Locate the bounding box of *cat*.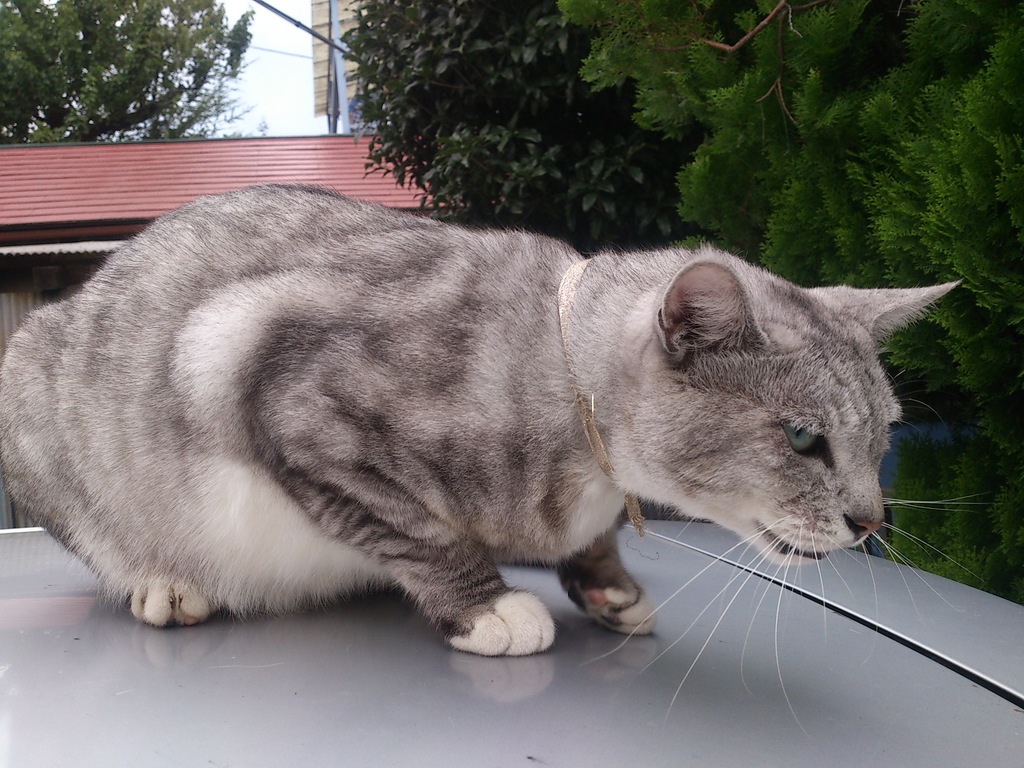
Bounding box: [0,182,1001,738].
